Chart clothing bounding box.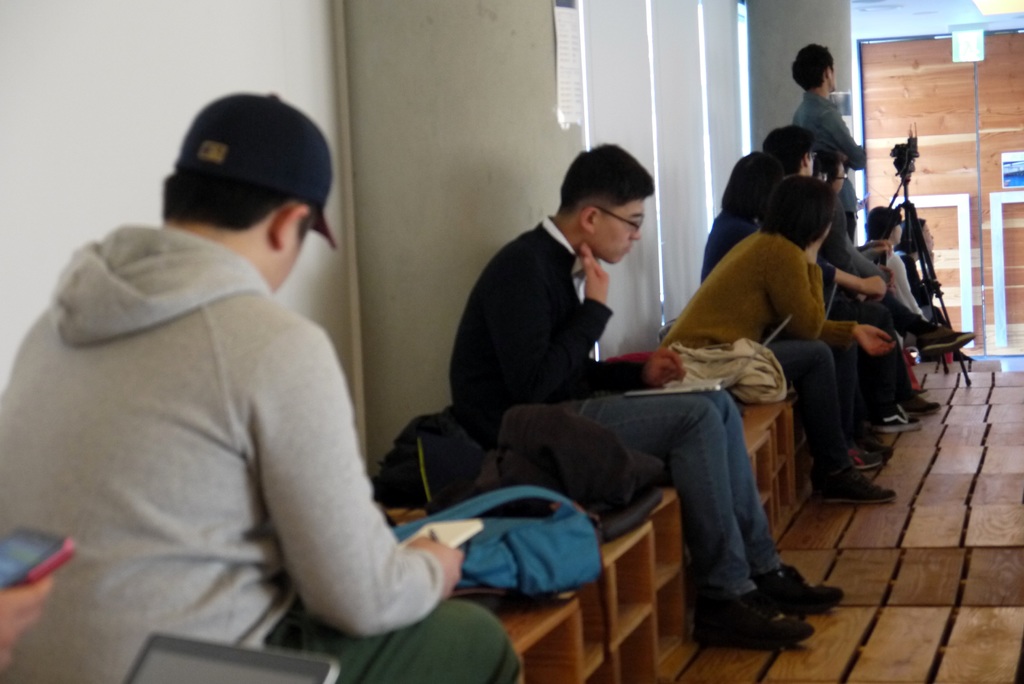
Charted: [x1=494, y1=388, x2=789, y2=624].
